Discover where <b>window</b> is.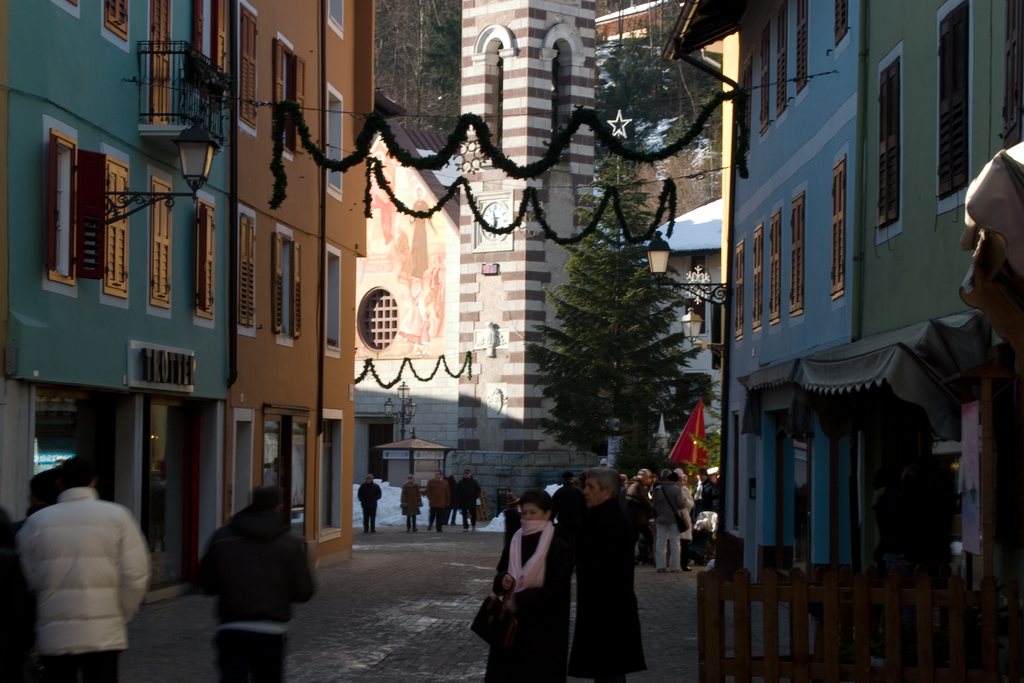
Discovered at 750 224 764 329.
